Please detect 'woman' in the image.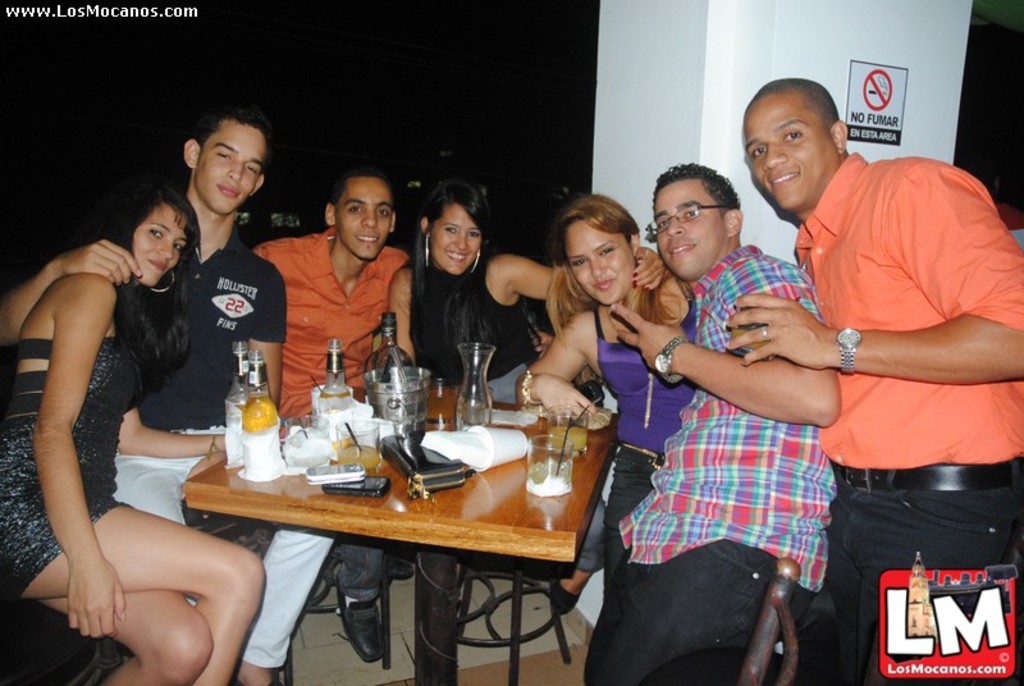
511:193:703:600.
